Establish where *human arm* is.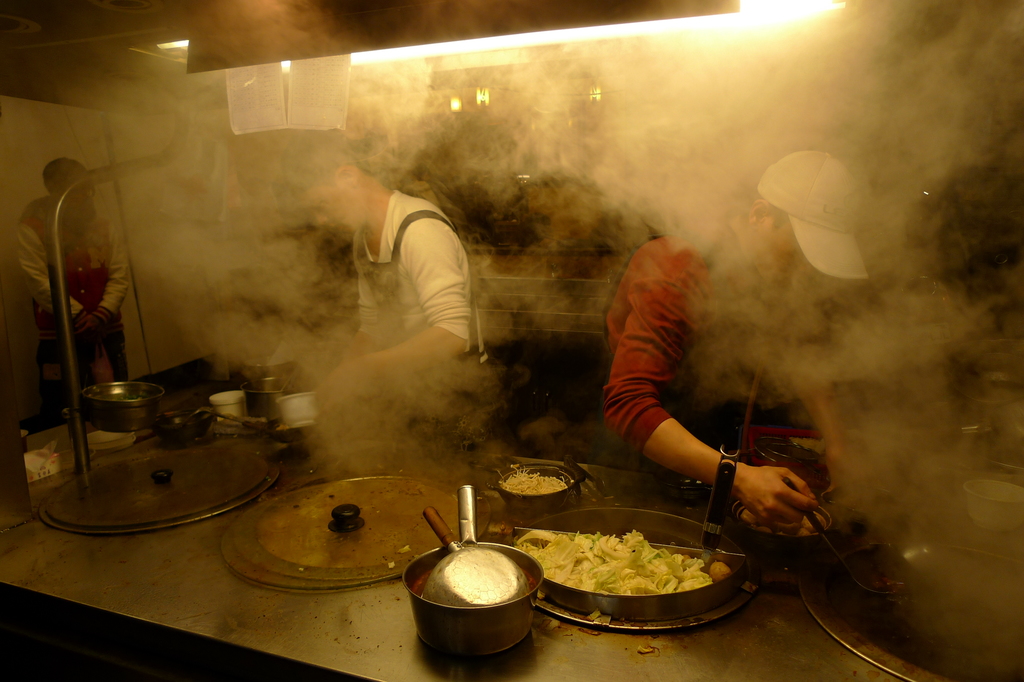
Established at 21, 219, 90, 325.
